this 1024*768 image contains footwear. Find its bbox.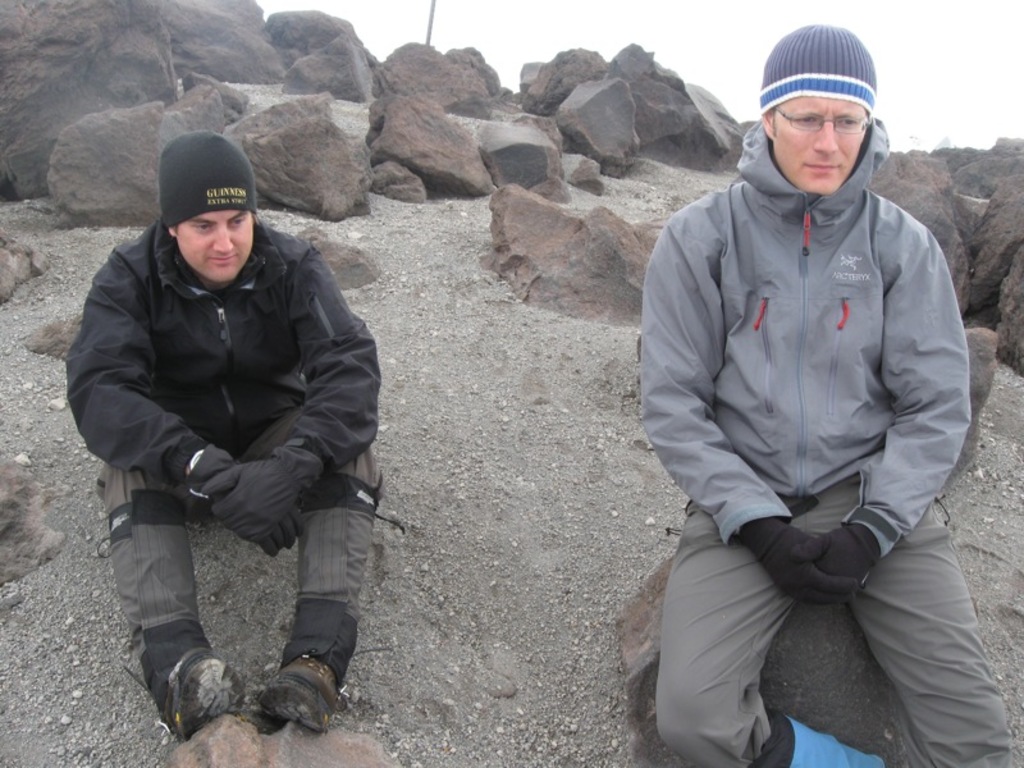
select_region(252, 650, 338, 731).
